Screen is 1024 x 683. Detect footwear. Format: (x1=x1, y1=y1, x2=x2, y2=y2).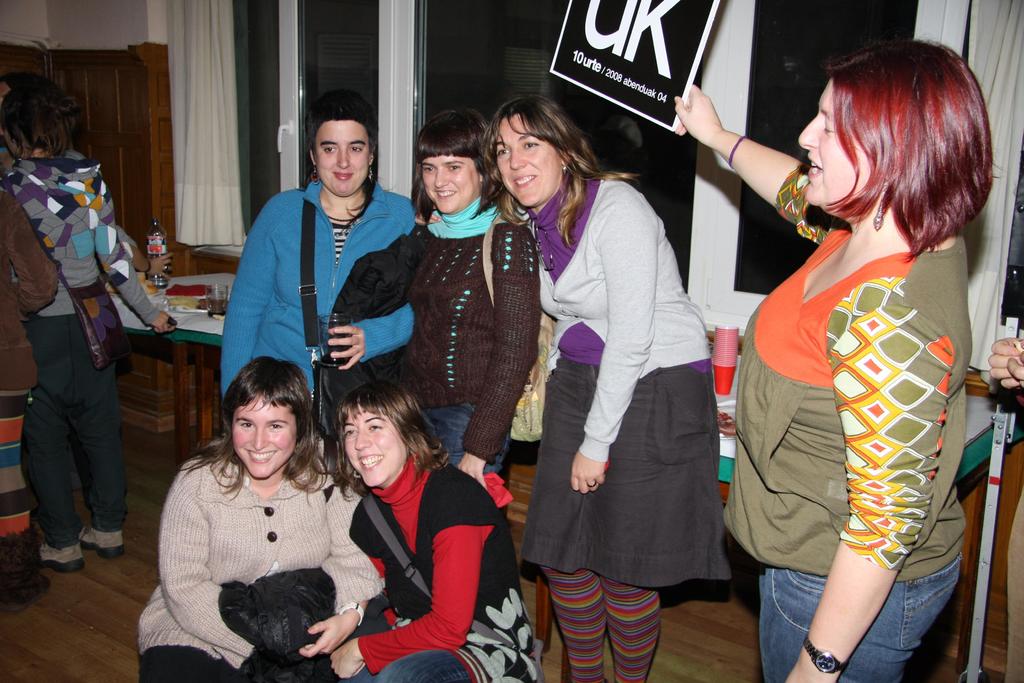
(x1=77, y1=528, x2=124, y2=558).
